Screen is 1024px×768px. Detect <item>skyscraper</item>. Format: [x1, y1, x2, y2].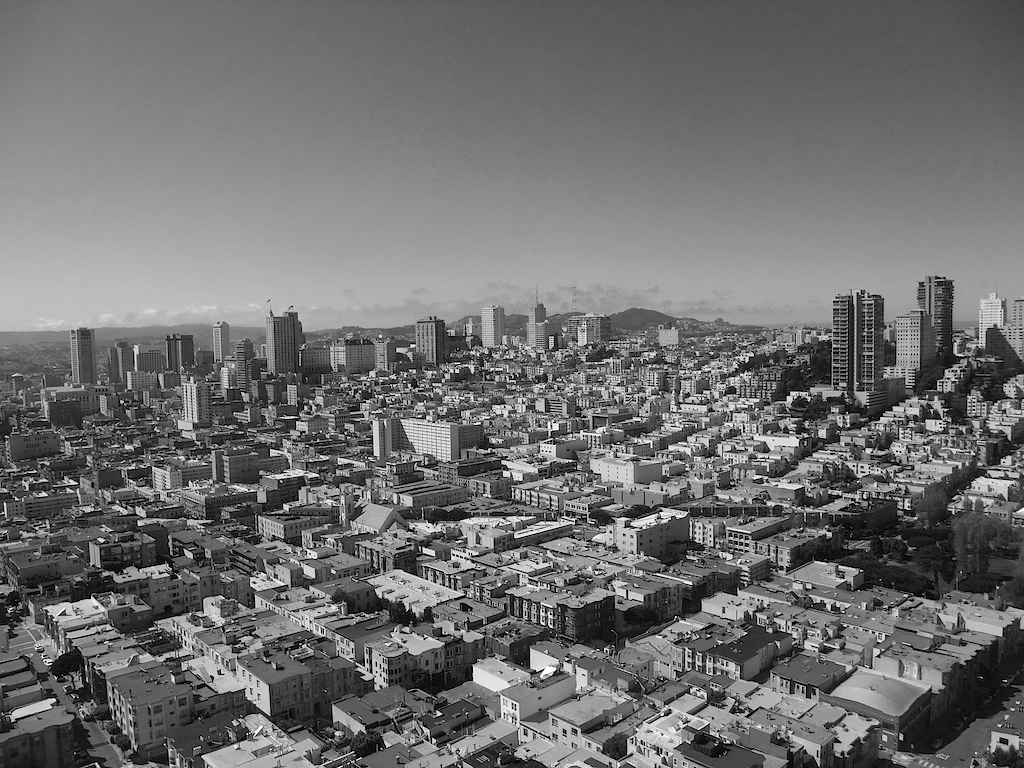
[523, 290, 548, 358].
